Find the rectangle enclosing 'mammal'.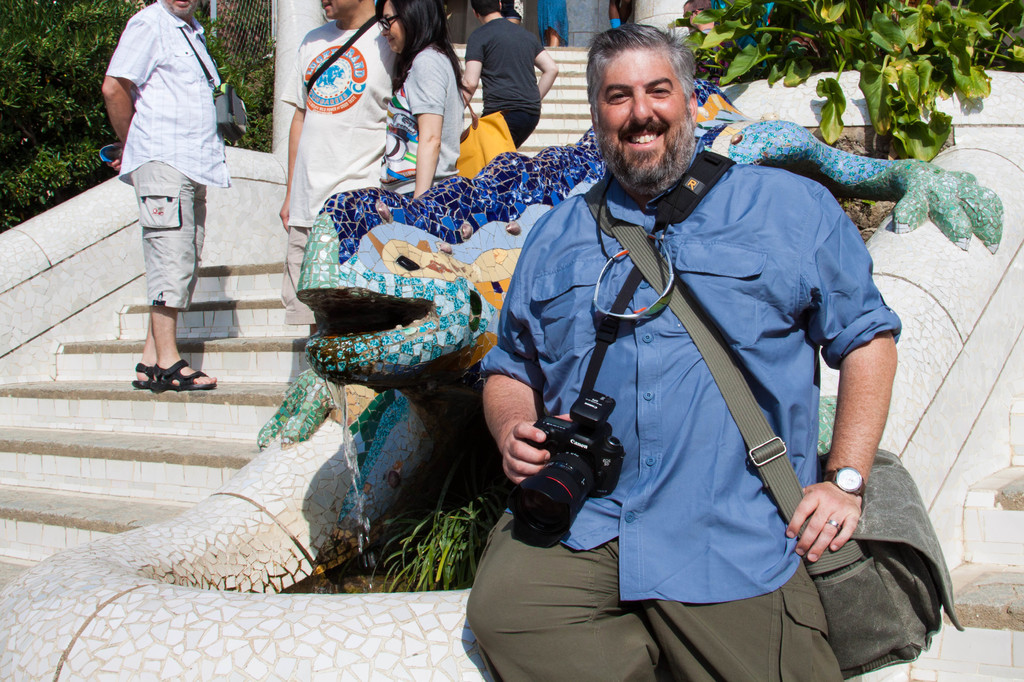
detection(102, 0, 230, 386).
